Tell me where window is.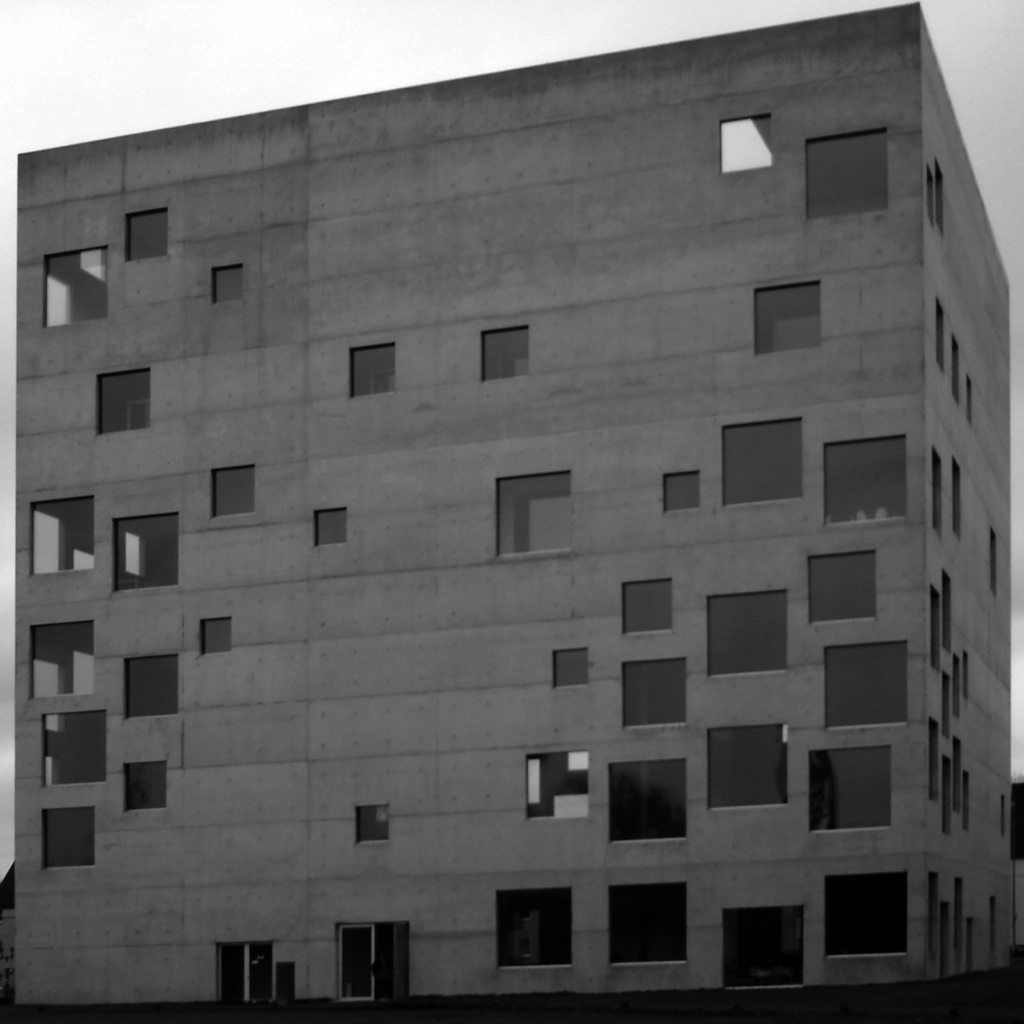
window is at [left=721, top=904, right=803, bottom=986].
